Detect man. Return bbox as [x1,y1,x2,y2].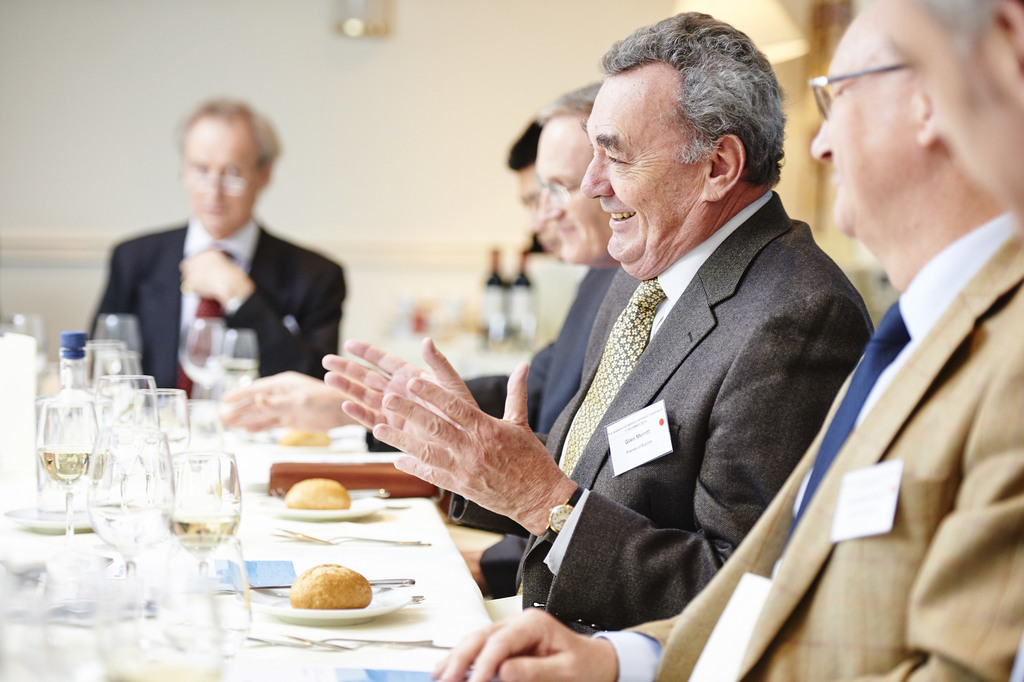
[392,81,612,596].
